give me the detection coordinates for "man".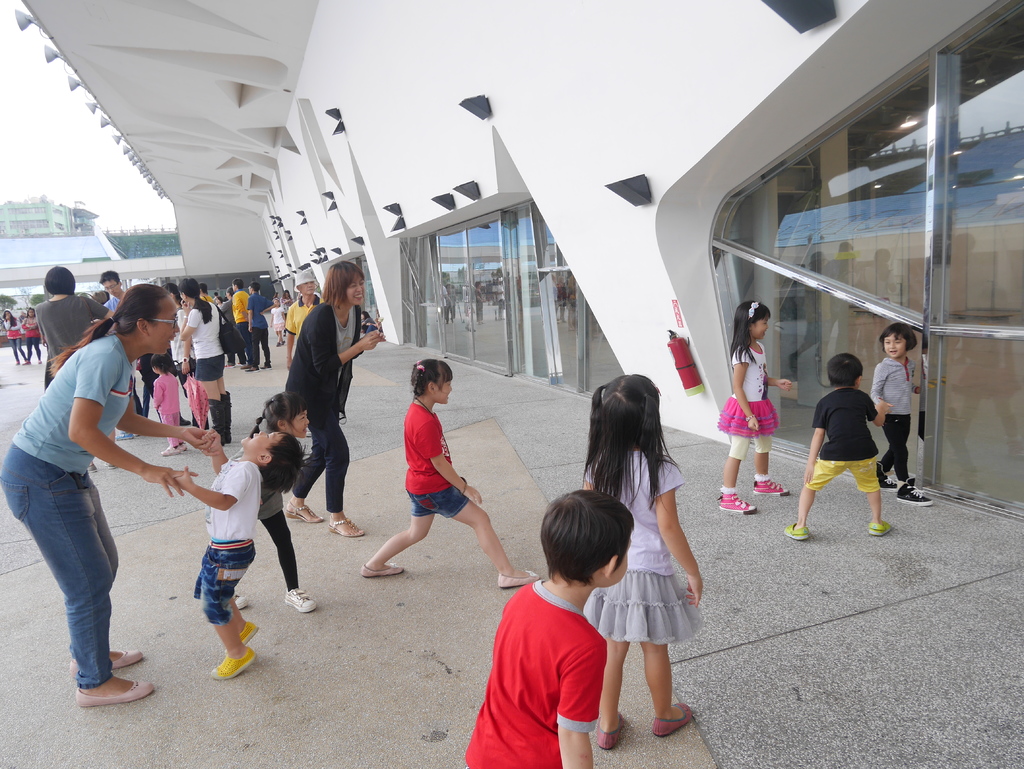
detection(106, 267, 127, 314).
